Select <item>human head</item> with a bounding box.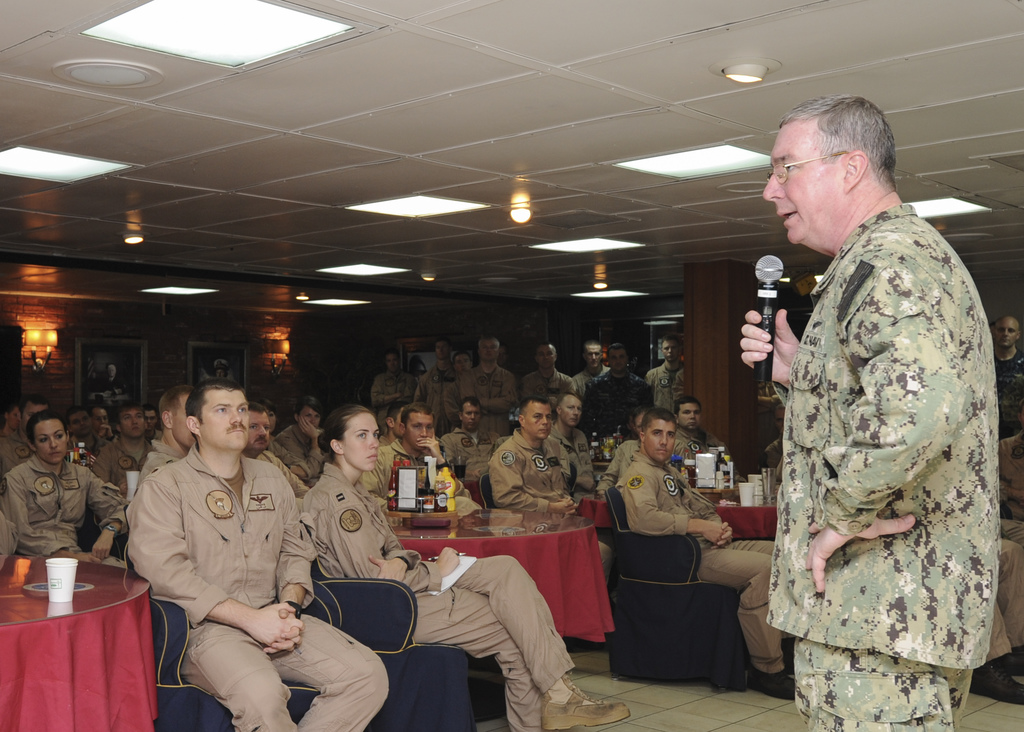
detection(261, 399, 278, 434).
